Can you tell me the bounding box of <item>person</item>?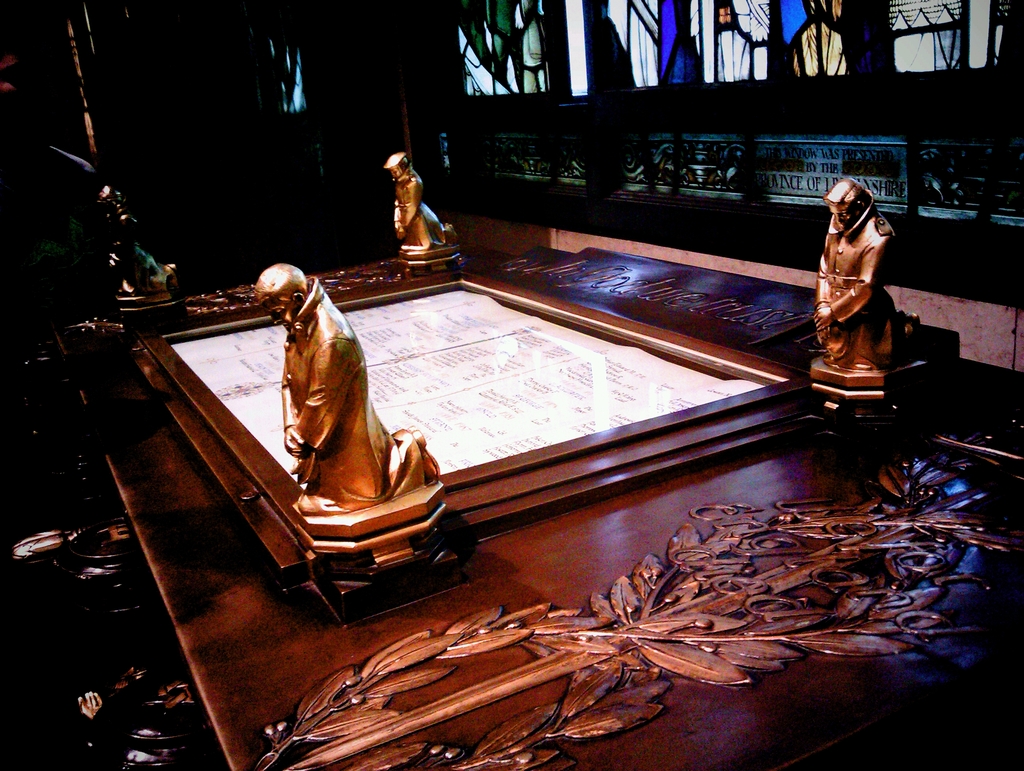
bbox=(252, 262, 403, 509).
